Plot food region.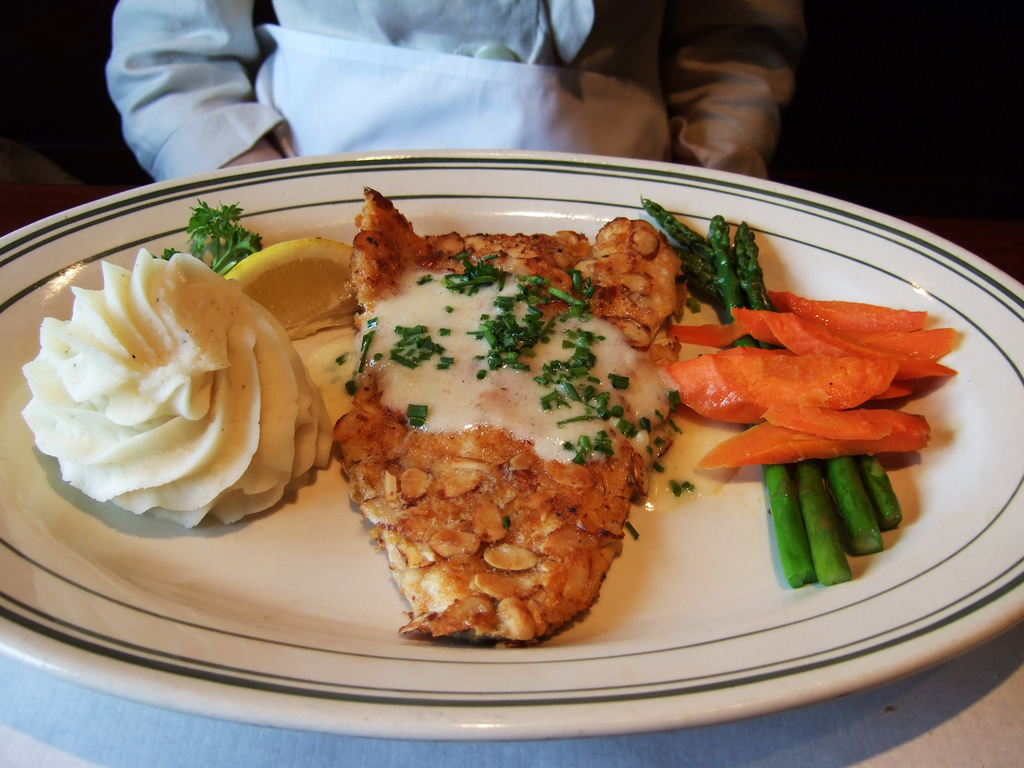
Plotted at pyautogui.locateOnScreen(20, 199, 351, 538).
